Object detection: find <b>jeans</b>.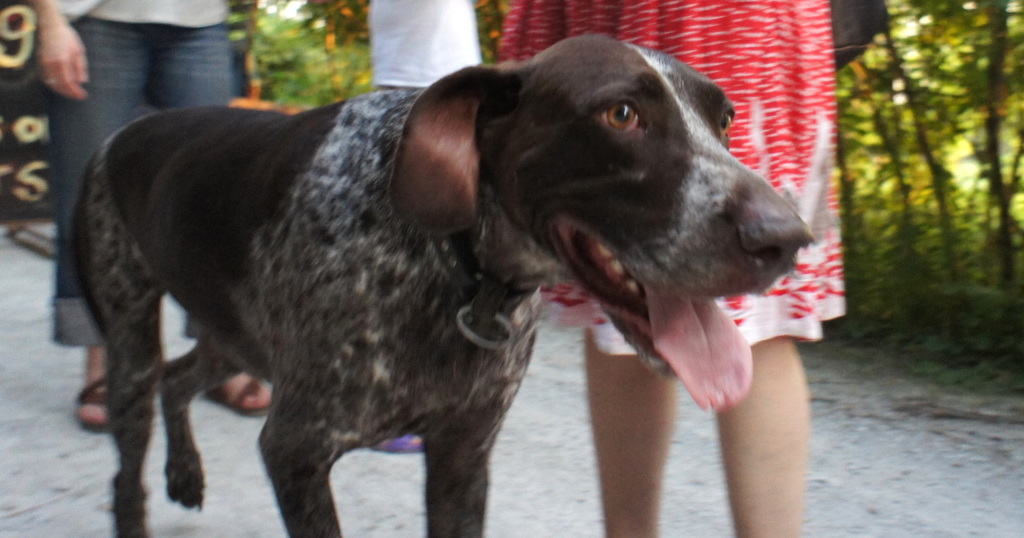
36,17,268,357.
